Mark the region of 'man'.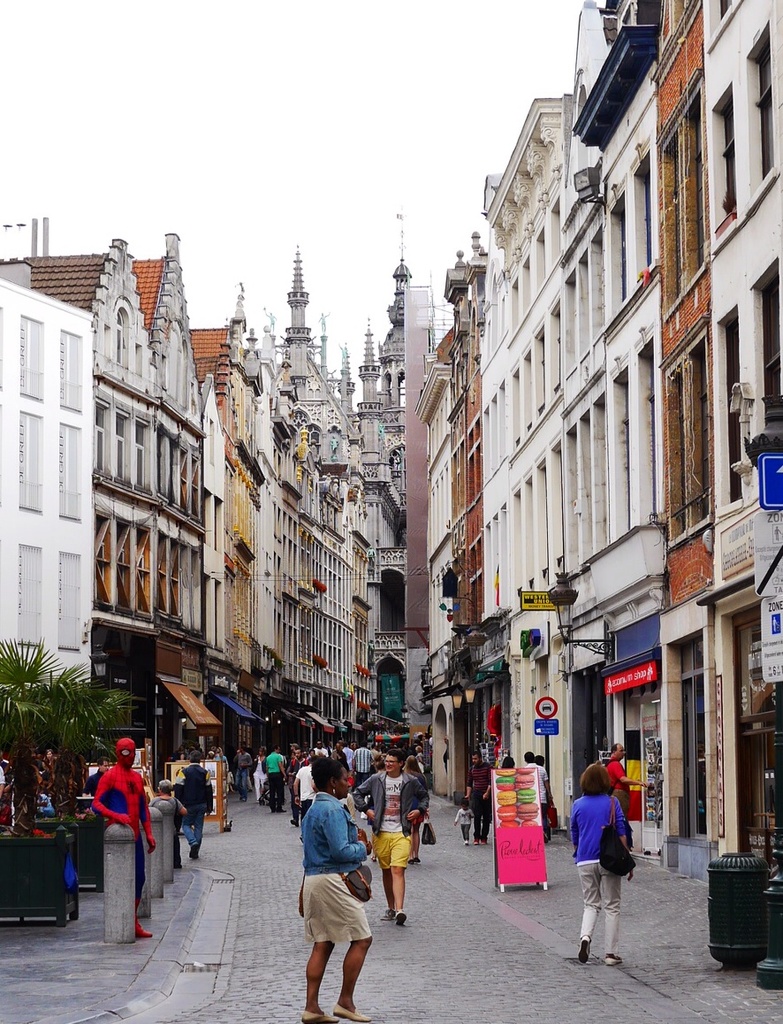
Region: pyautogui.locateOnScreen(262, 746, 289, 814).
